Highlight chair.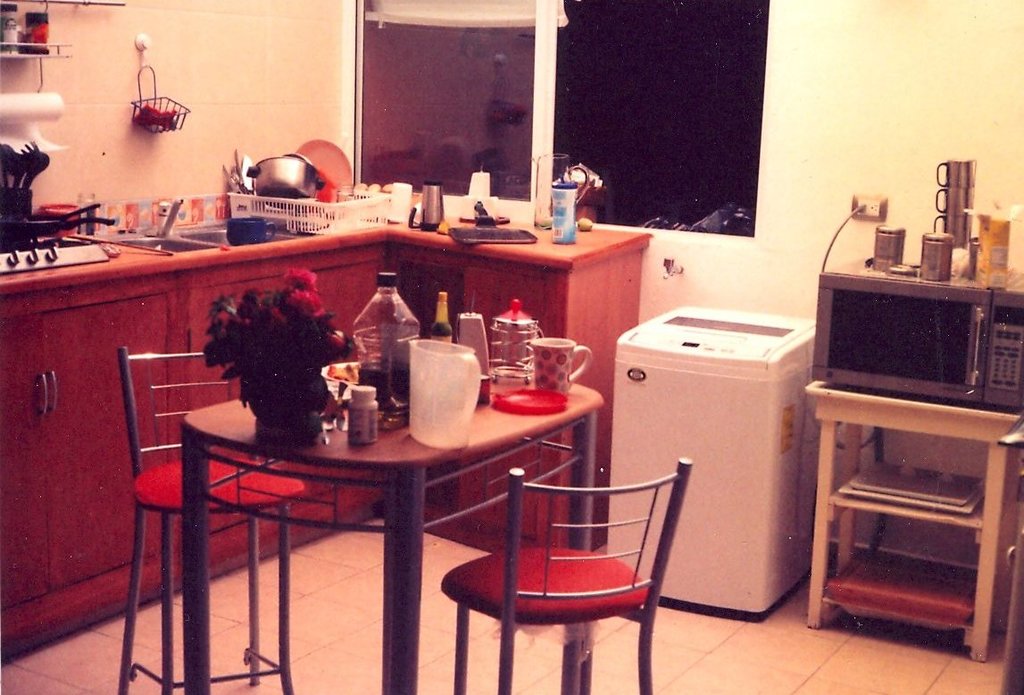
Highlighted region: select_region(115, 346, 309, 694).
